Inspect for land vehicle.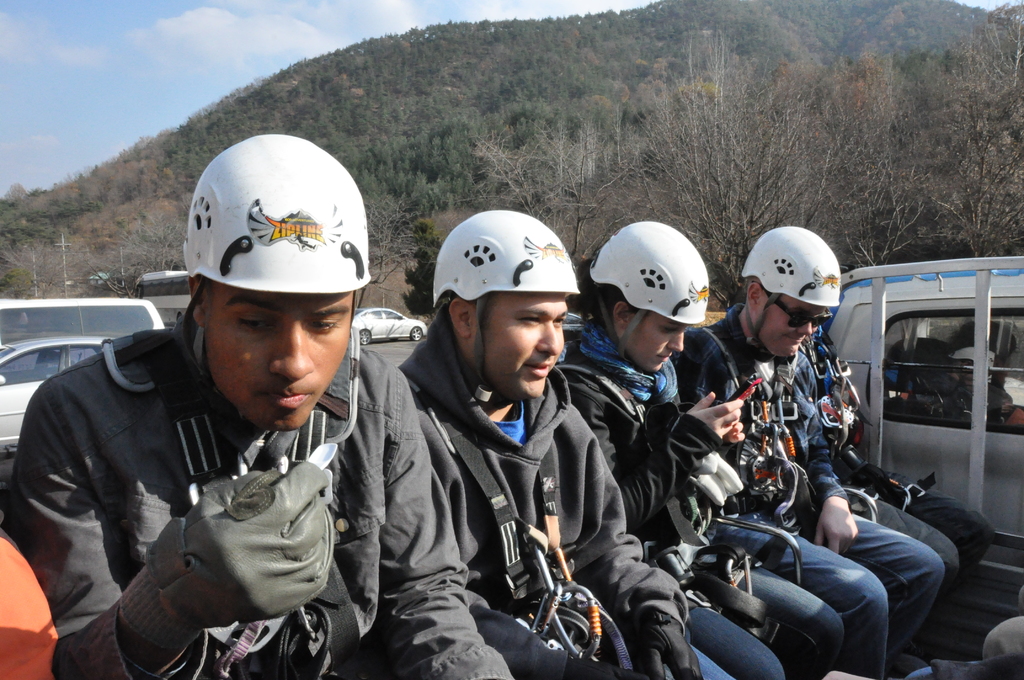
Inspection: x1=0, y1=294, x2=166, y2=343.
